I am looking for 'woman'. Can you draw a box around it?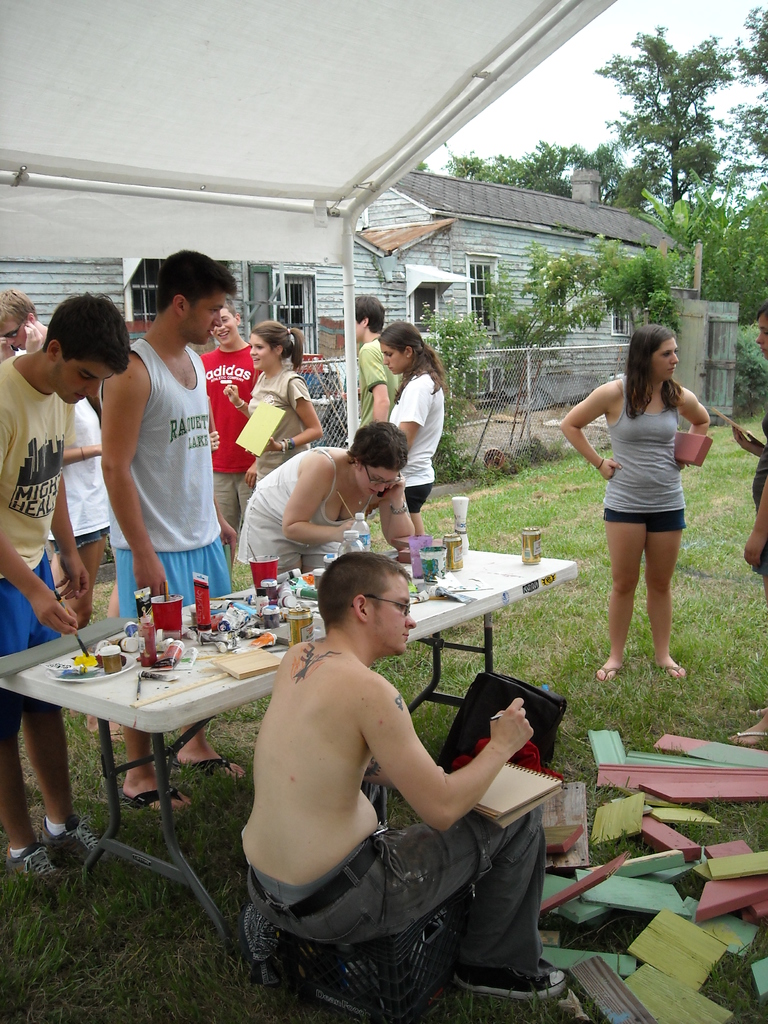
Sure, the bounding box is 218,318,336,504.
